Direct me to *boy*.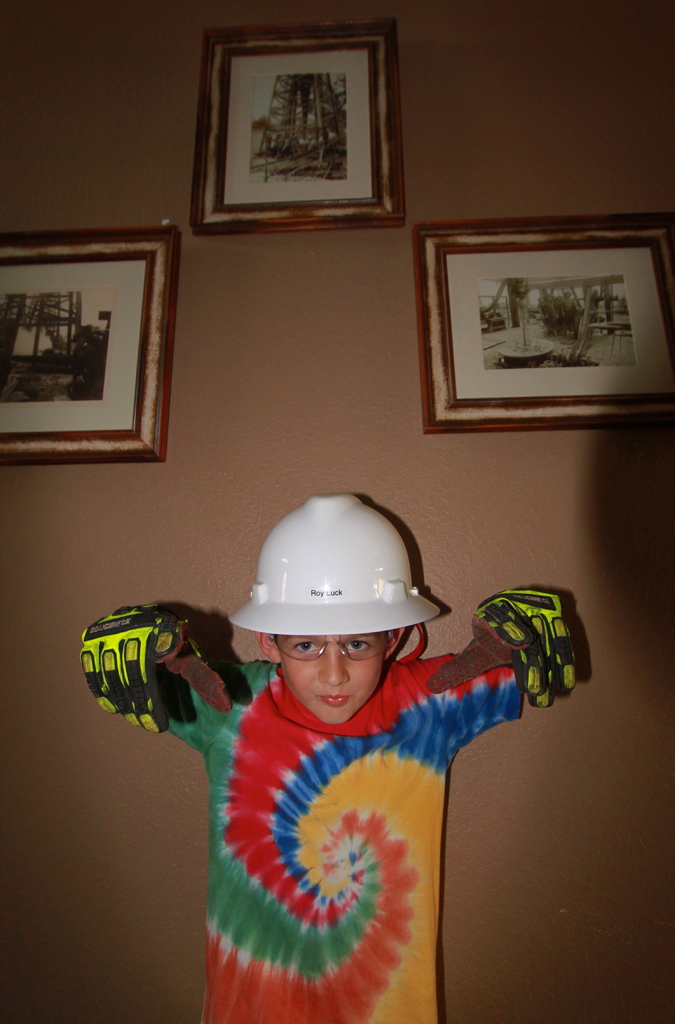
Direction: select_region(122, 481, 552, 1014).
